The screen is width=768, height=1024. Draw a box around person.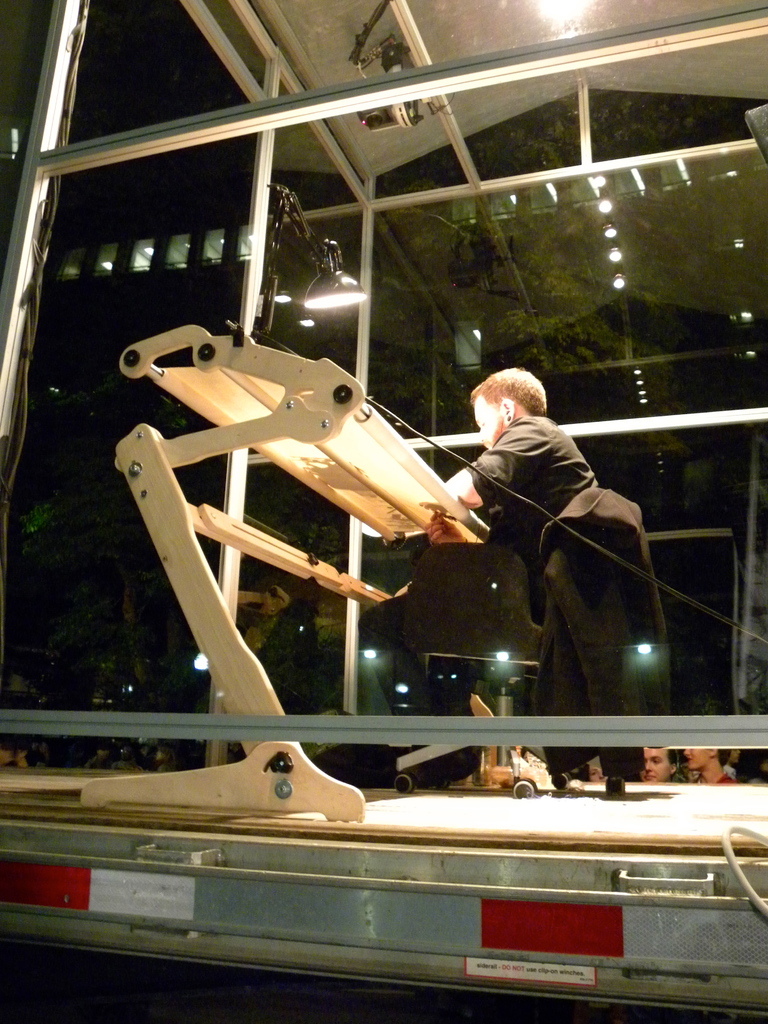
x1=464, y1=351, x2=658, y2=721.
